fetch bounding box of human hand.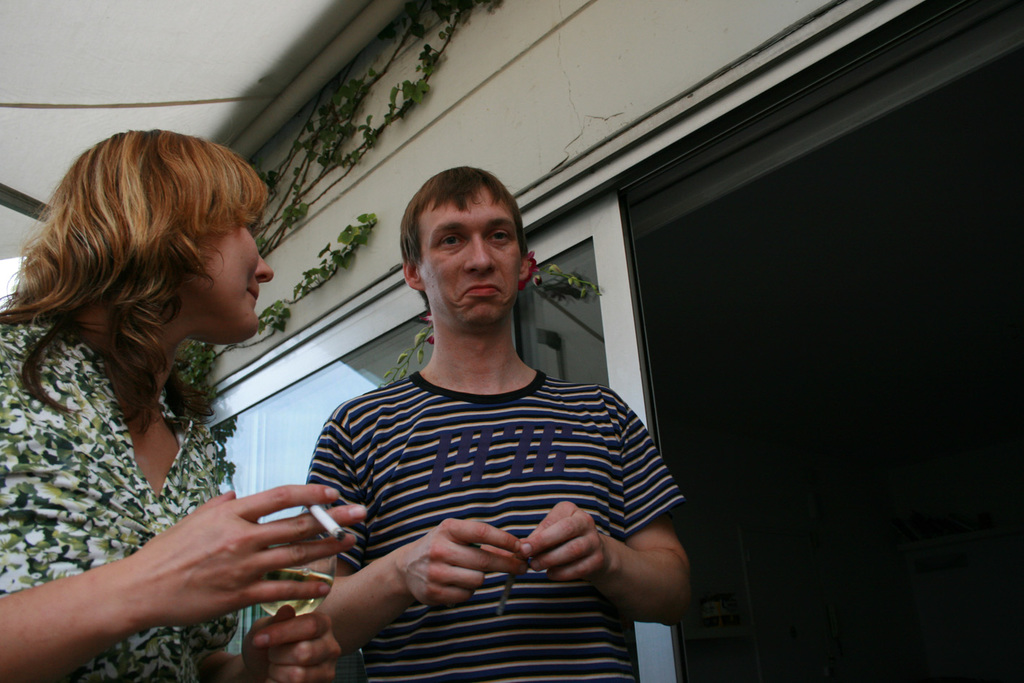
Bbox: crop(518, 495, 608, 585).
